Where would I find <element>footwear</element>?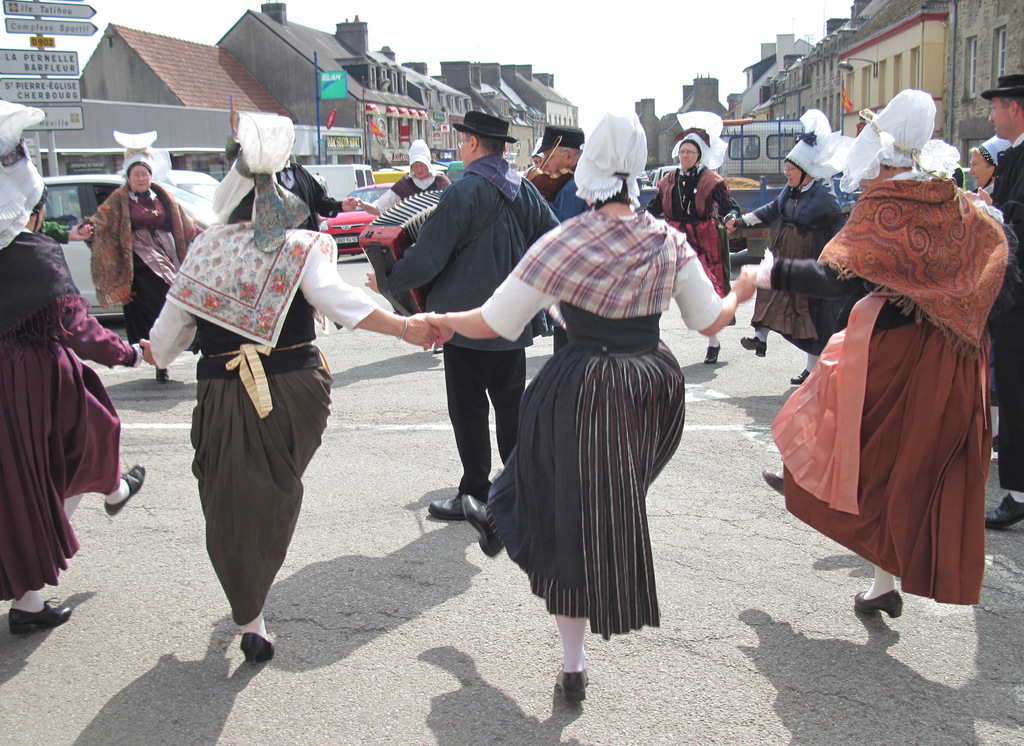
At (986,495,1023,528).
